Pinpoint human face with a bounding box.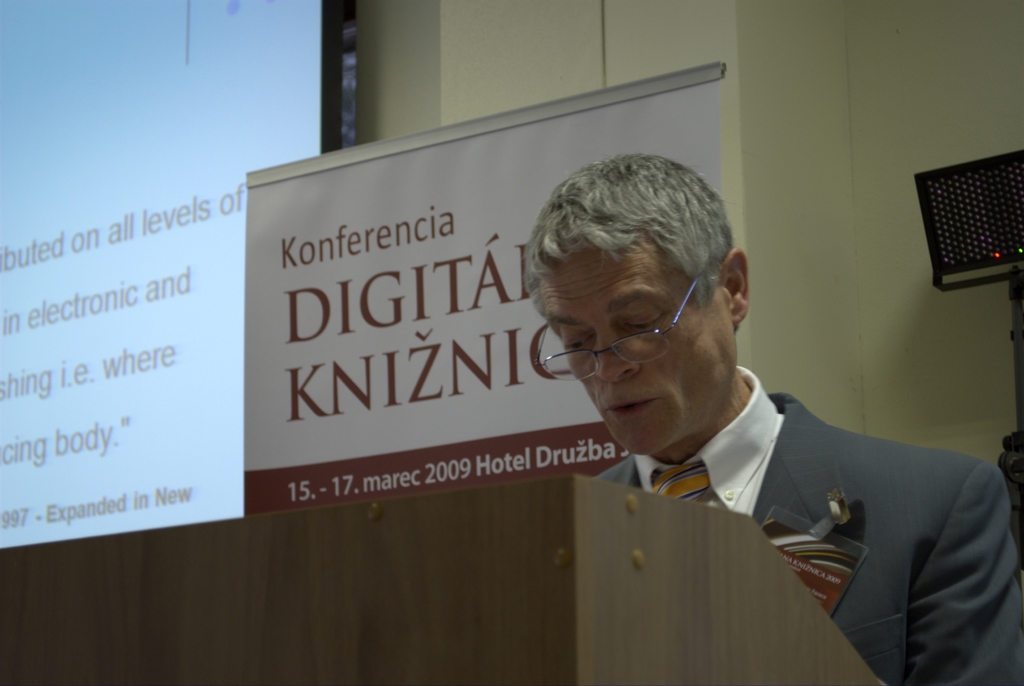
547 237 734 456.
